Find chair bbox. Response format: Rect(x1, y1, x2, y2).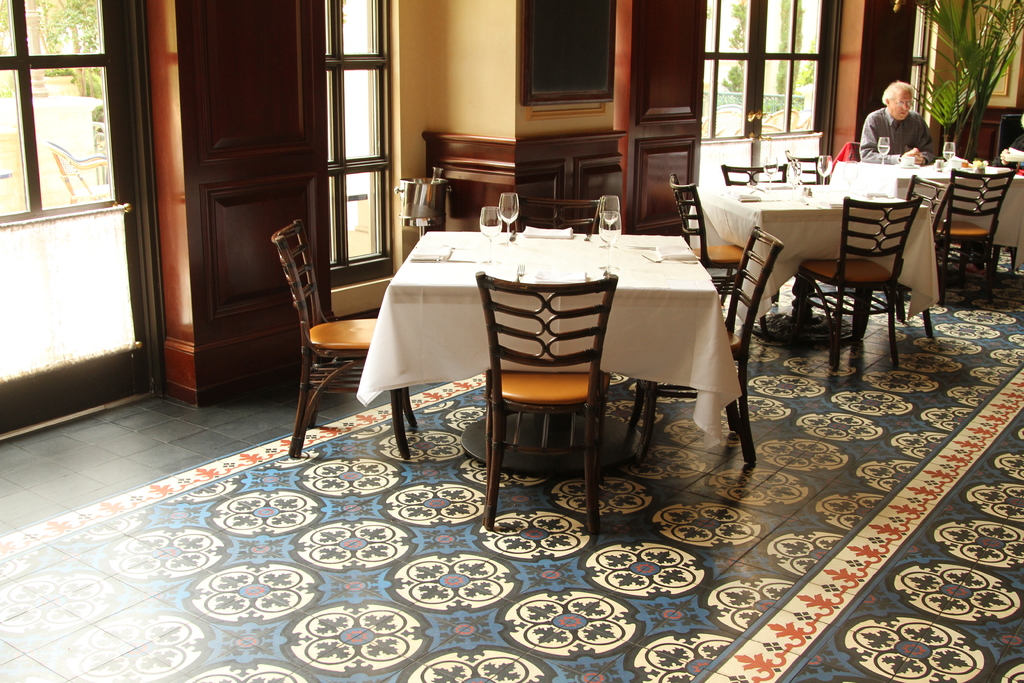
Rect(849, 172, 950, 338).
